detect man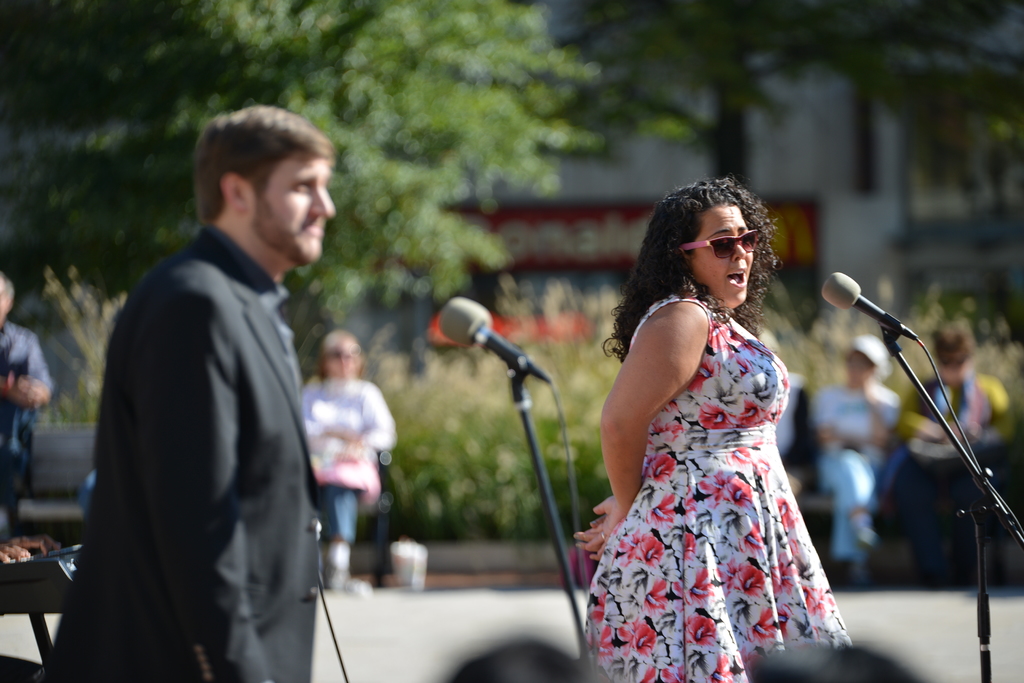
Rect(74, 95, 372, 682)
